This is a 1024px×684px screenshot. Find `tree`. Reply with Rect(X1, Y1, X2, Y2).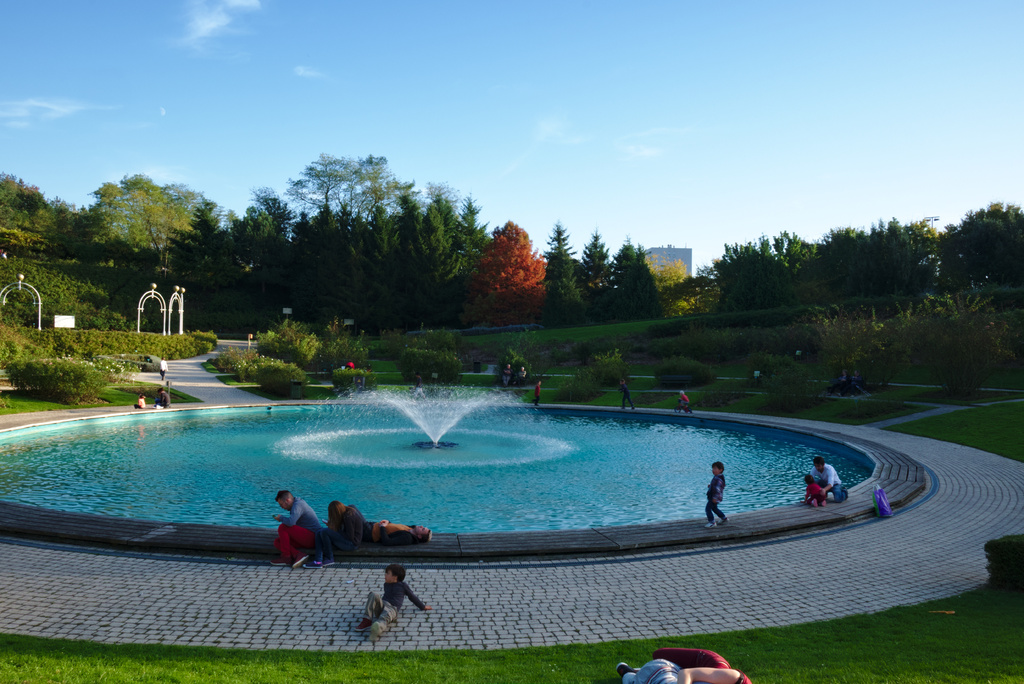
Rect(943, 199, 1023, 286).
